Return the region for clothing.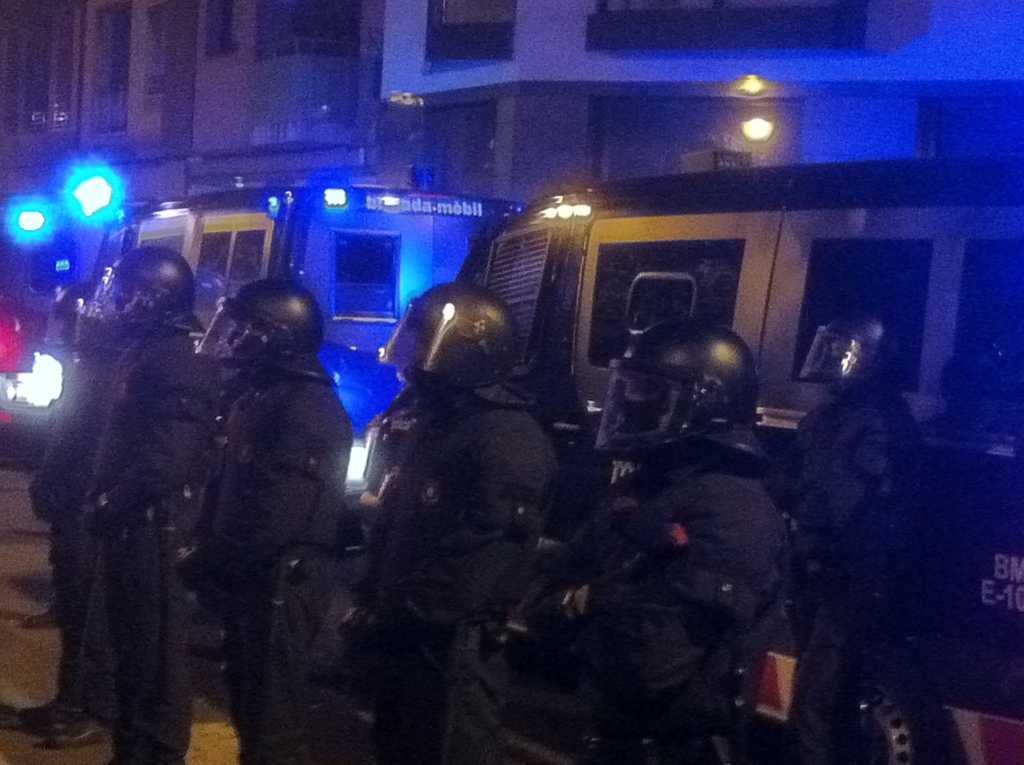
box(79, 332, 205, 764).
